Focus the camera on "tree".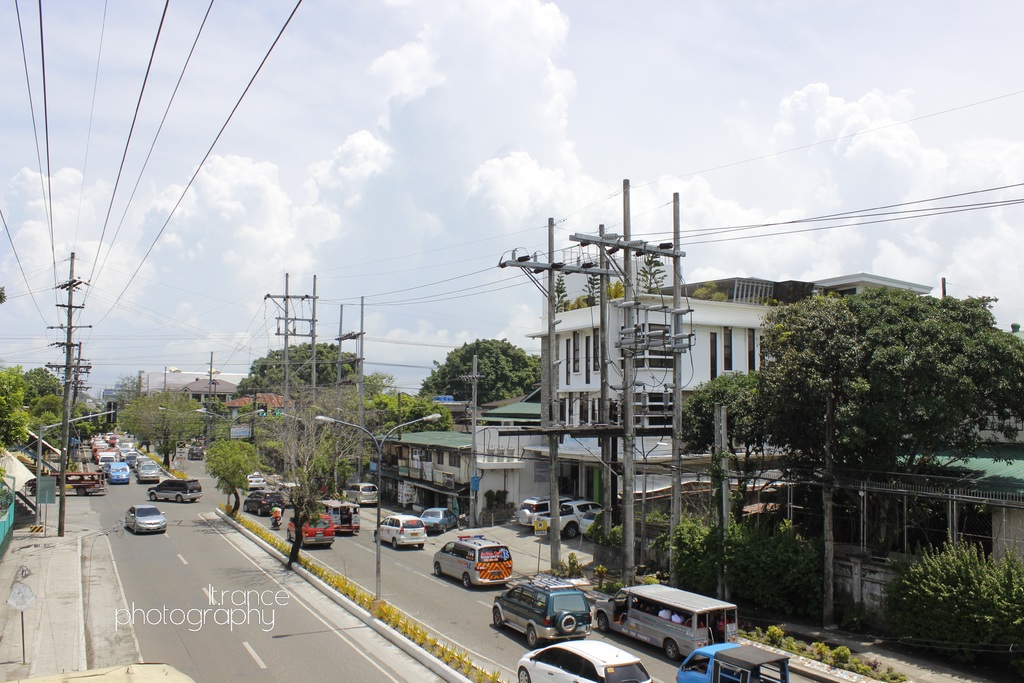
Focus region: {"left": 265, "top": 375, "right": 381, "bottom": 570}.
